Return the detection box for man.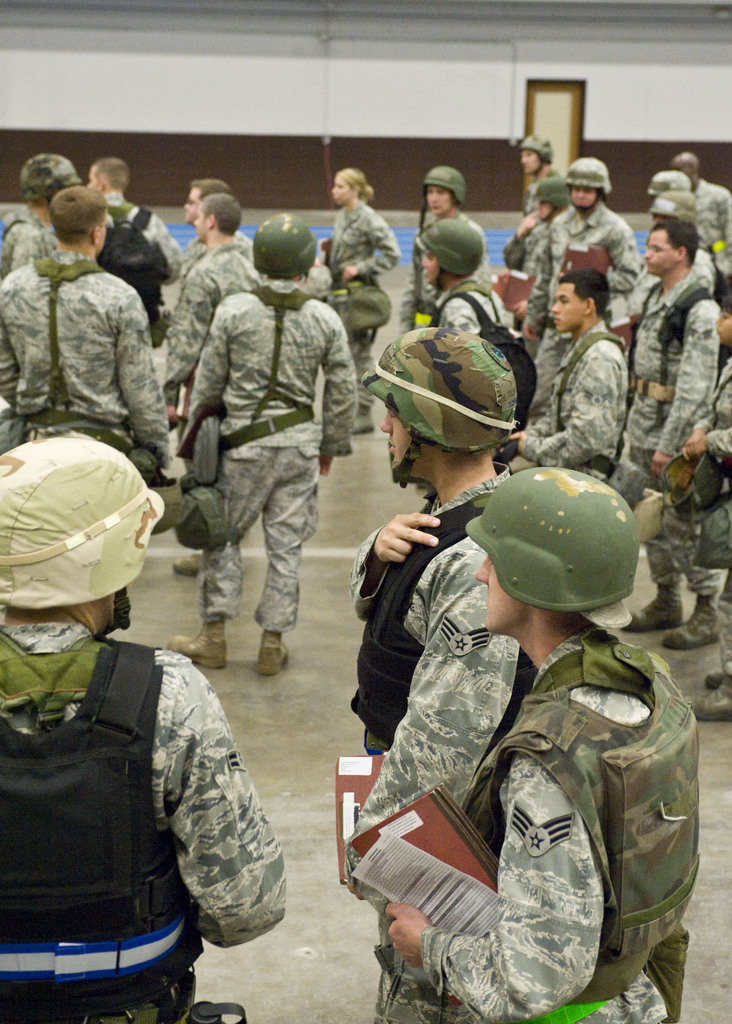
[83, 154, 200, 360].
